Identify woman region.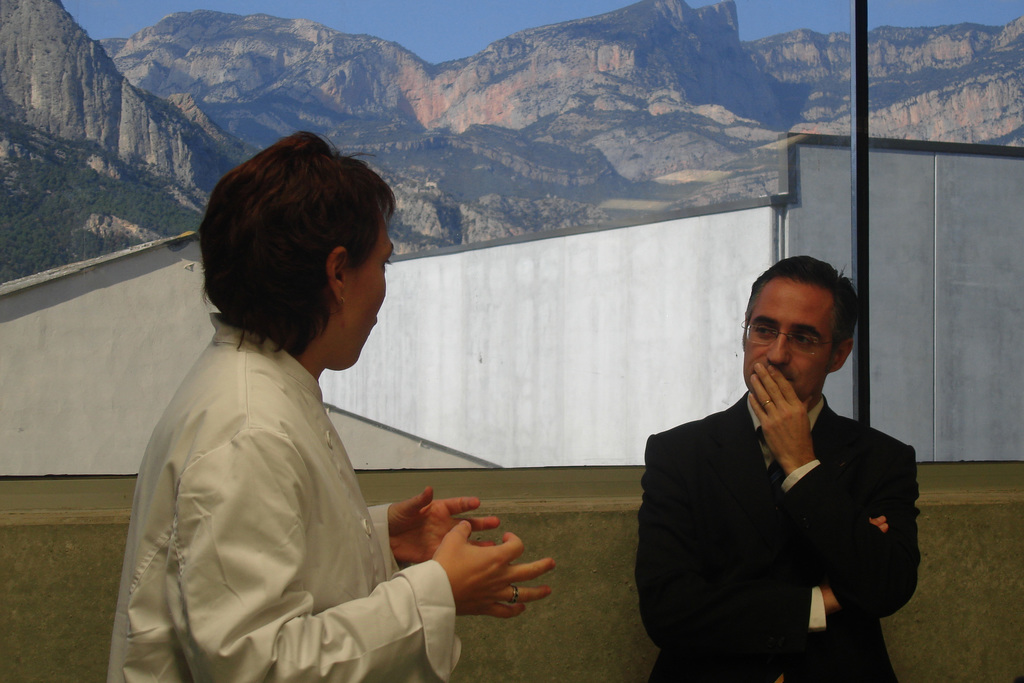
Region: bbox=[135, 164, 470, 682].
